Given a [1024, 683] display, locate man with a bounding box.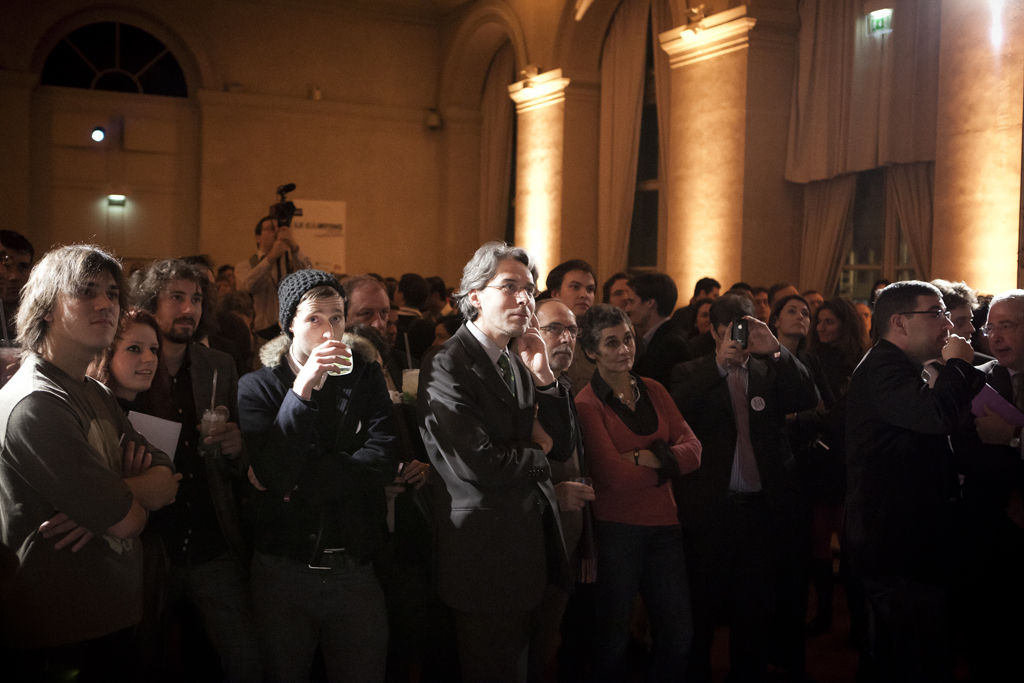
Located: (975, 286, 1023, 512).
